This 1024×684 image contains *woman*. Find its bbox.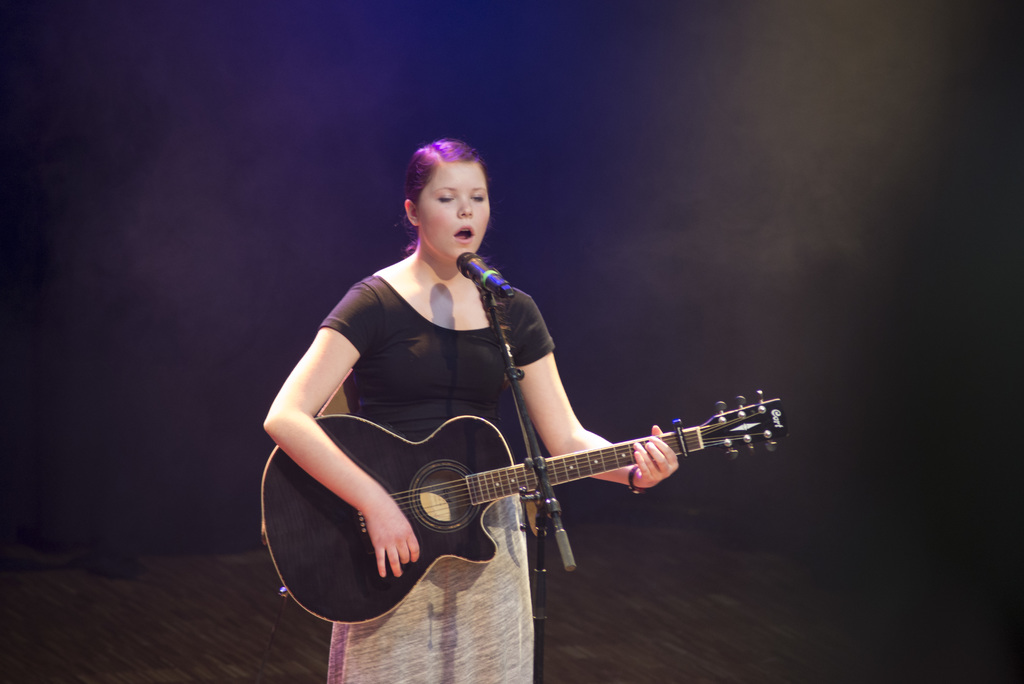
left=263, top=140, right=677, bottom=683.
